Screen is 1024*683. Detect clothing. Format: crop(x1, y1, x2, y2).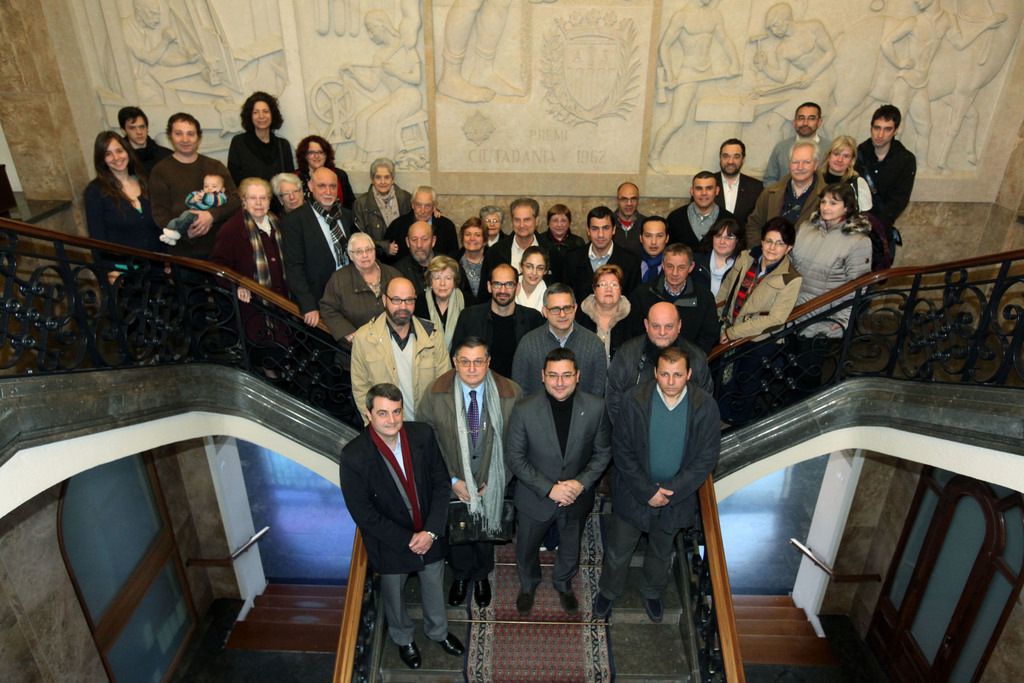
crop(174, 176, 224, 221).
